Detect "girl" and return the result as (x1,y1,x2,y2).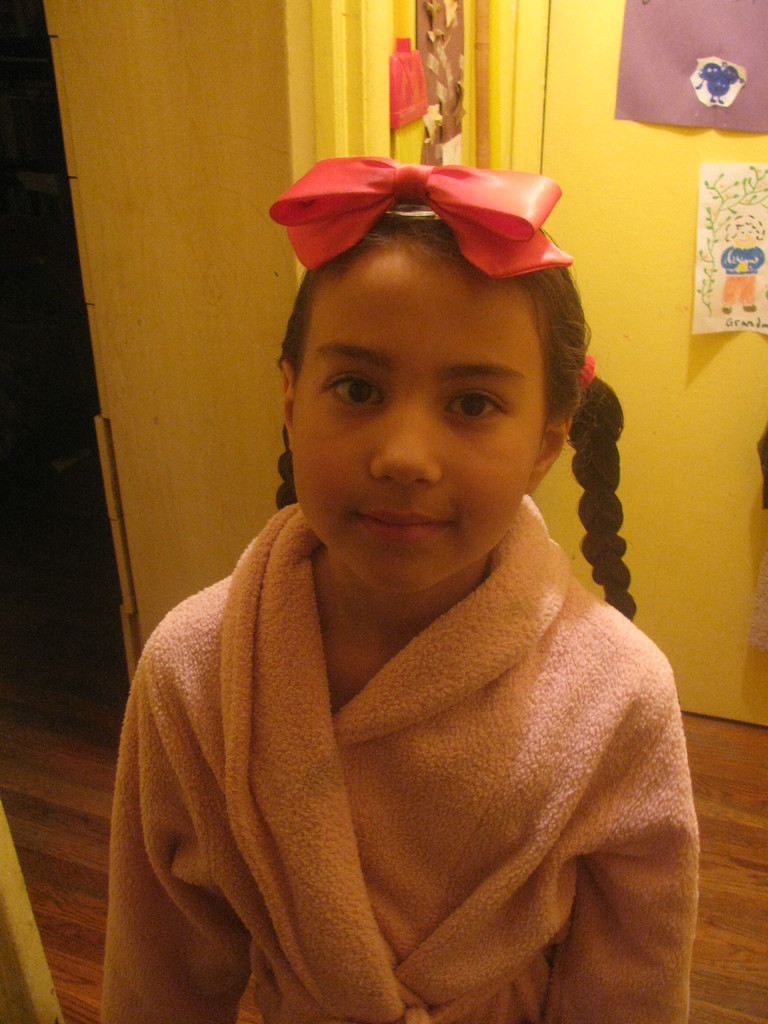
(92,149,705,1023).
